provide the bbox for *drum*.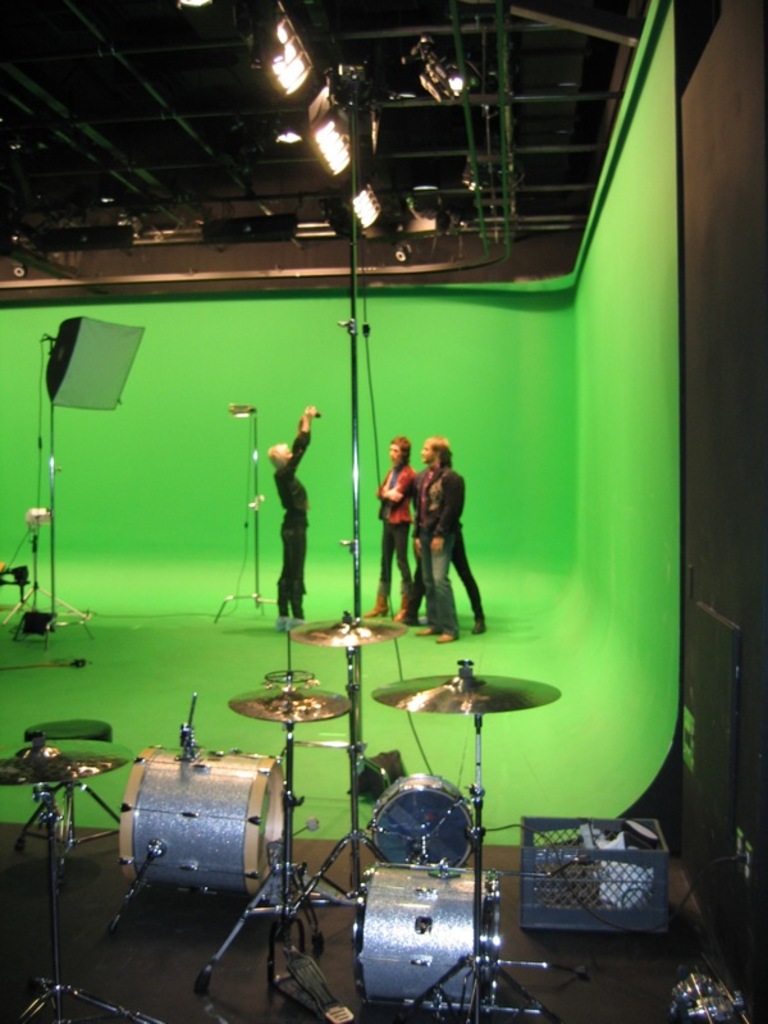
{"left": 122, "top": 742, "right": 287, "bottom": 895}.
